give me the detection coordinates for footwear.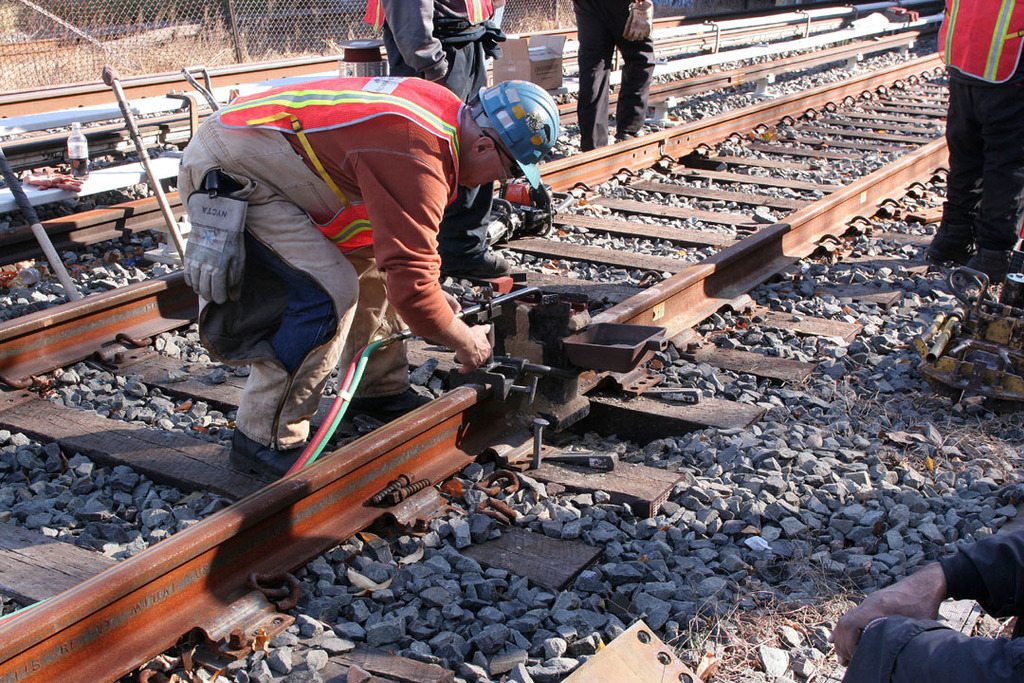
618:131:645:138.
